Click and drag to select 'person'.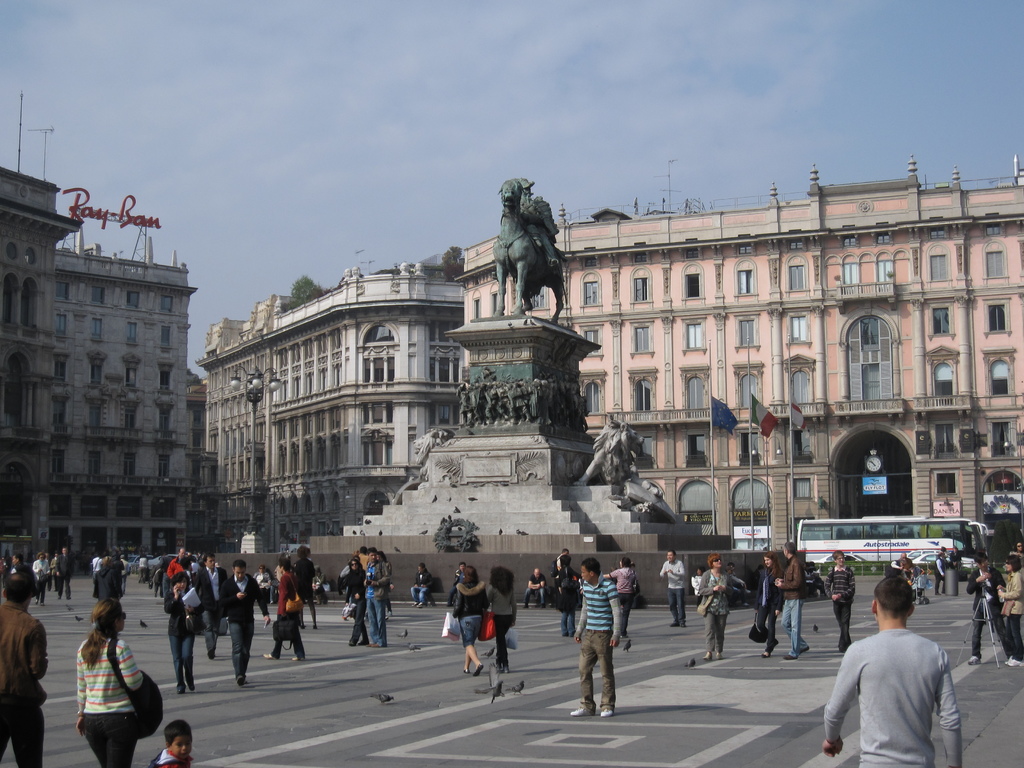
Selection: 364,547,387,650.
